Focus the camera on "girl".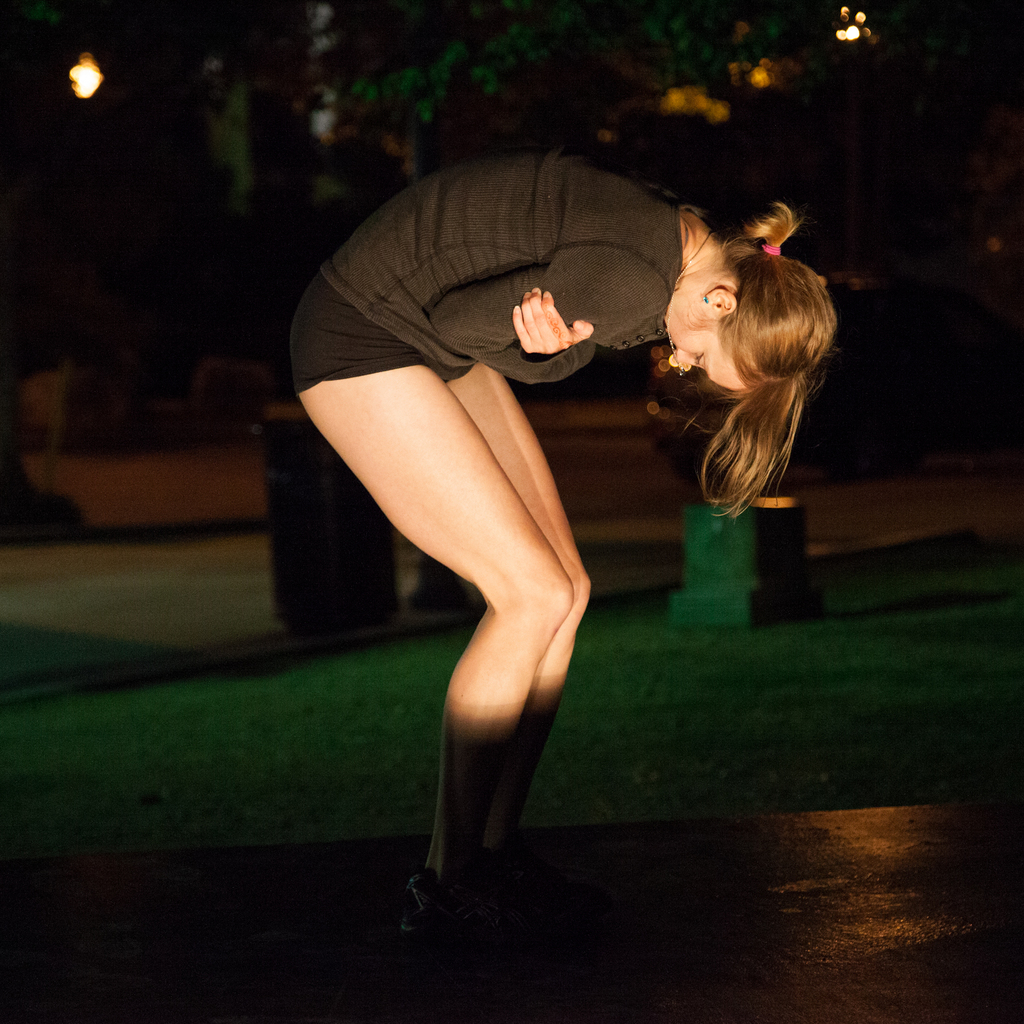
Focus region: select_region(292, 150, 834, 968).
